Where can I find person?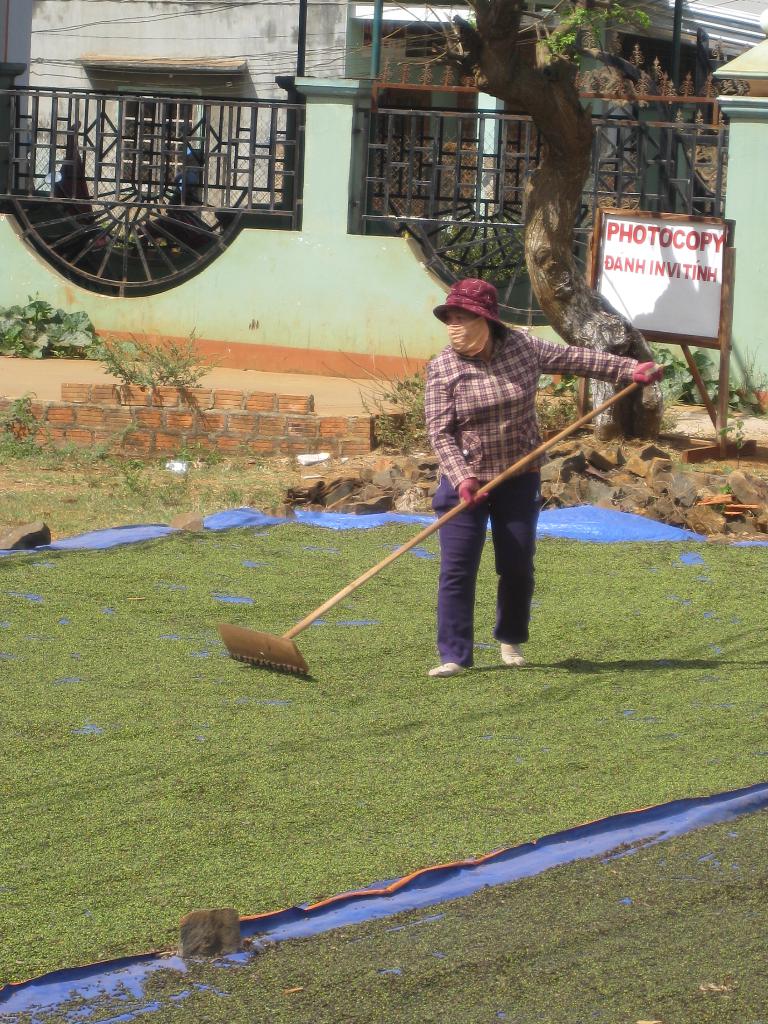
You can find it at crop(416, 256, 602, 688).
